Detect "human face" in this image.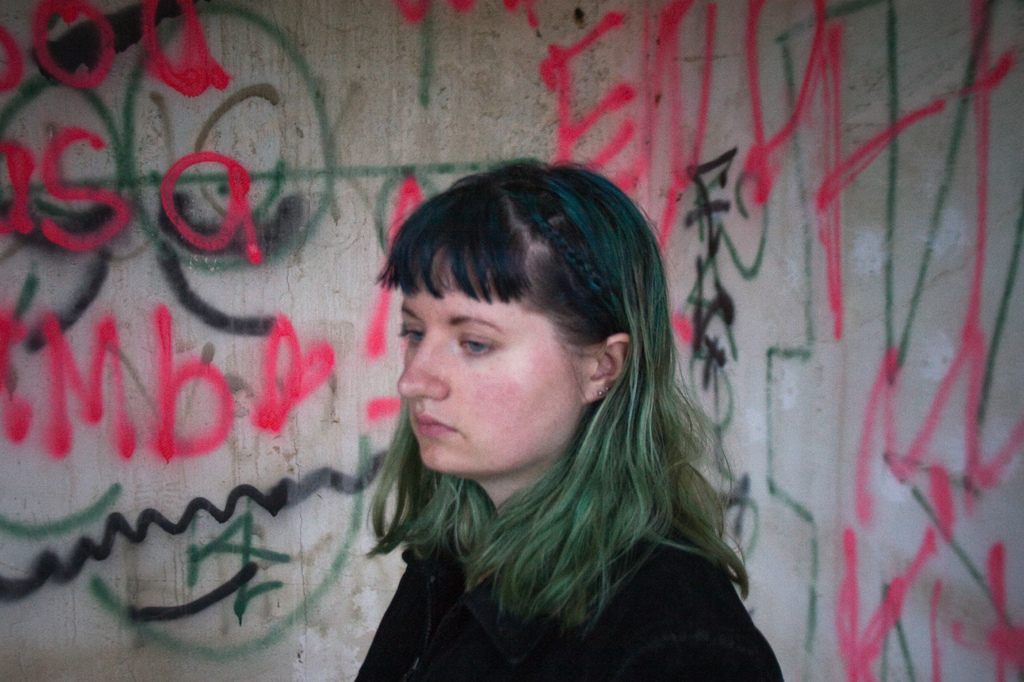
Detection: <bbox>394, 236, 583, 477</bbox>.
